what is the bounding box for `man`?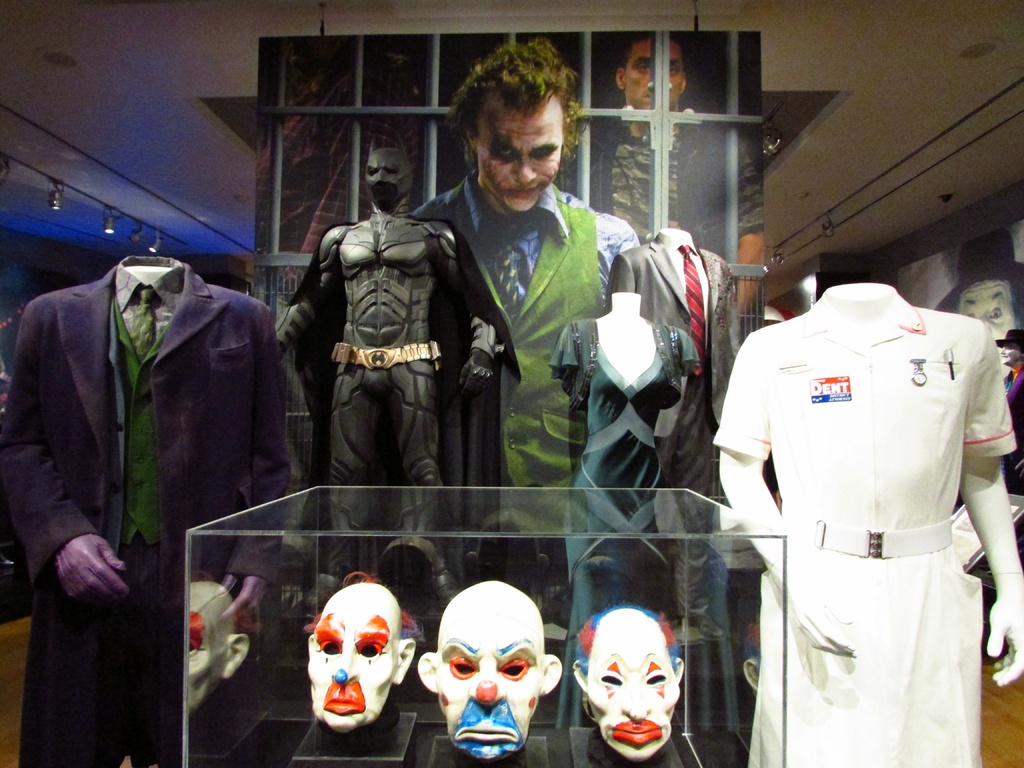
bbox(0, 256, 292, 767).
